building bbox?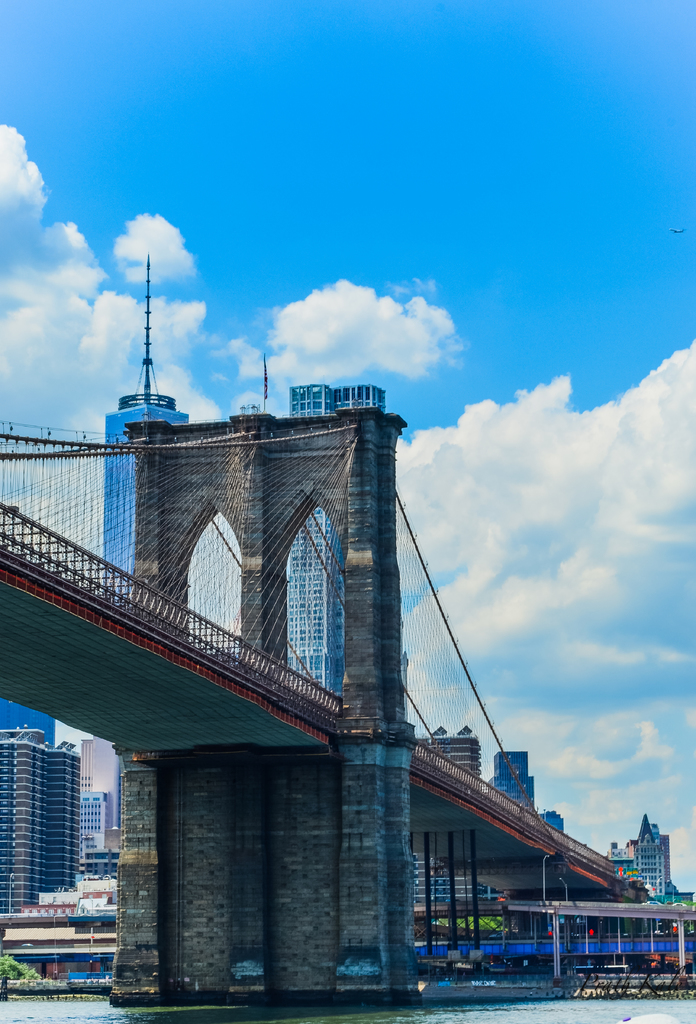
(489, 748, 540, 816)
